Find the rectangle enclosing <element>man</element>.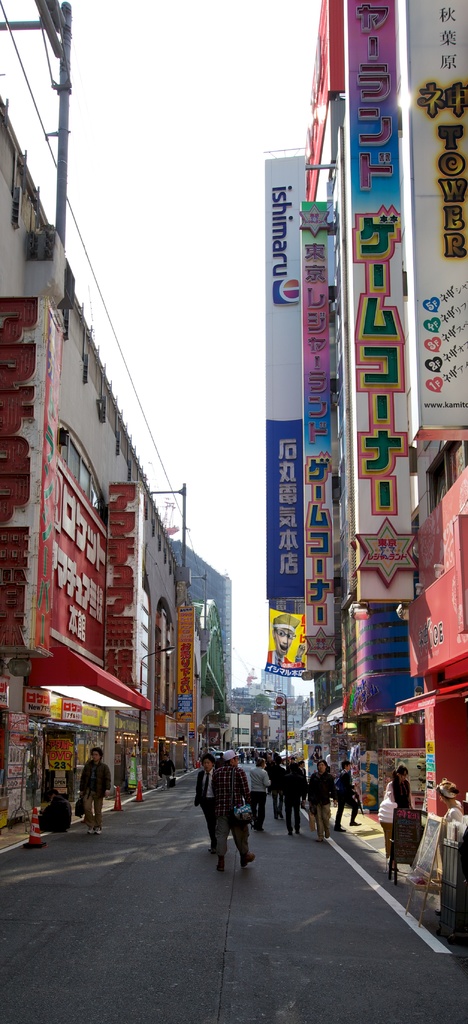
pyautogui.locateOnScreen(158, 754, 178, 791).
